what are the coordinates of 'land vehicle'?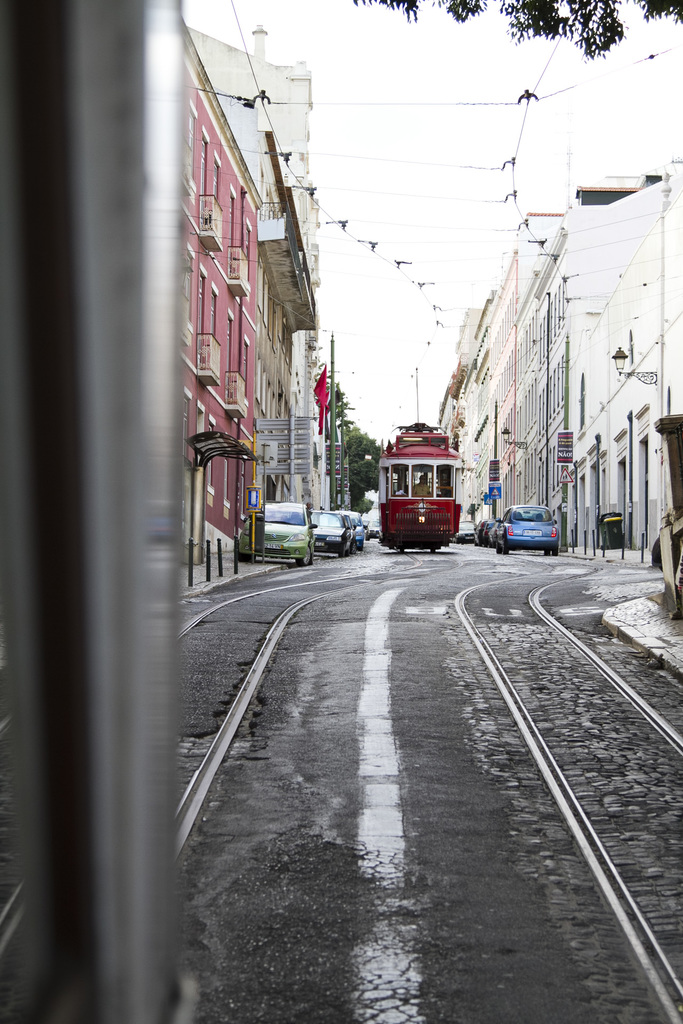
l=235, t=502, r=316, b=572.
